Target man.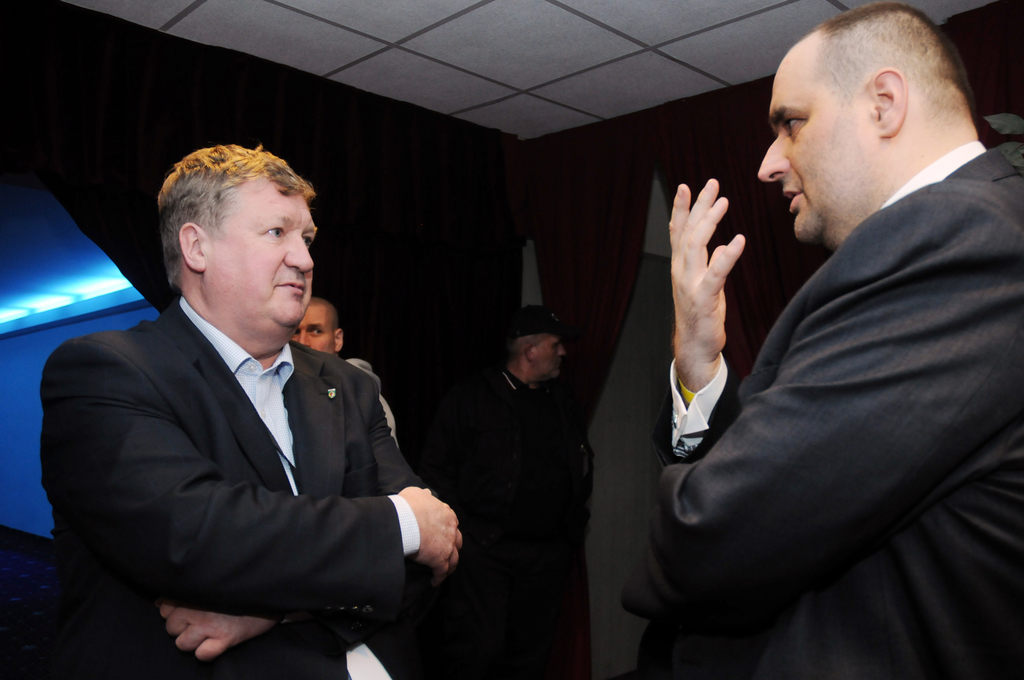
Target region: (449, 308, 591, 679).
